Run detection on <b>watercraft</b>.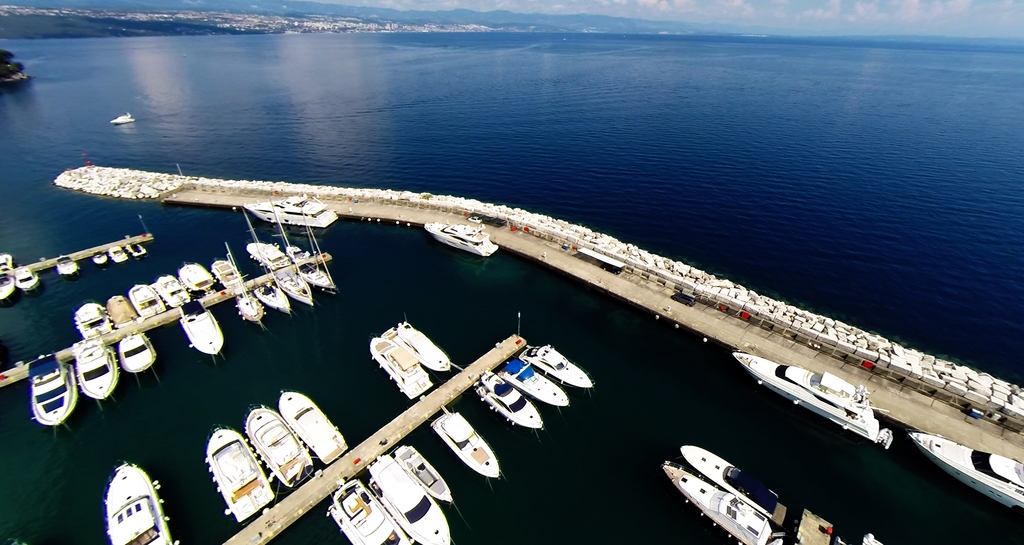
Result: {"x1": 108, "y1": 292, "x2": 136, "y2": 326}.
